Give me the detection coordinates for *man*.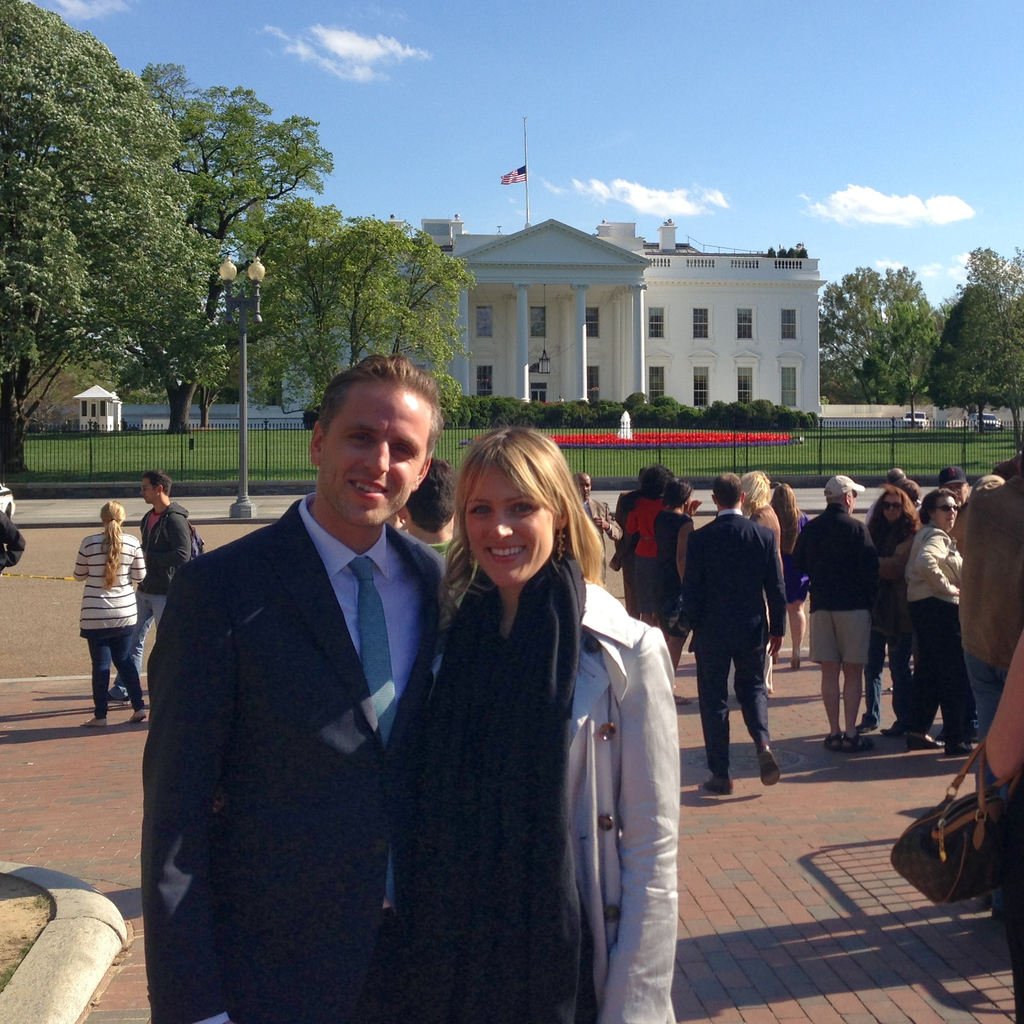
[674, 466, 784, 798].
